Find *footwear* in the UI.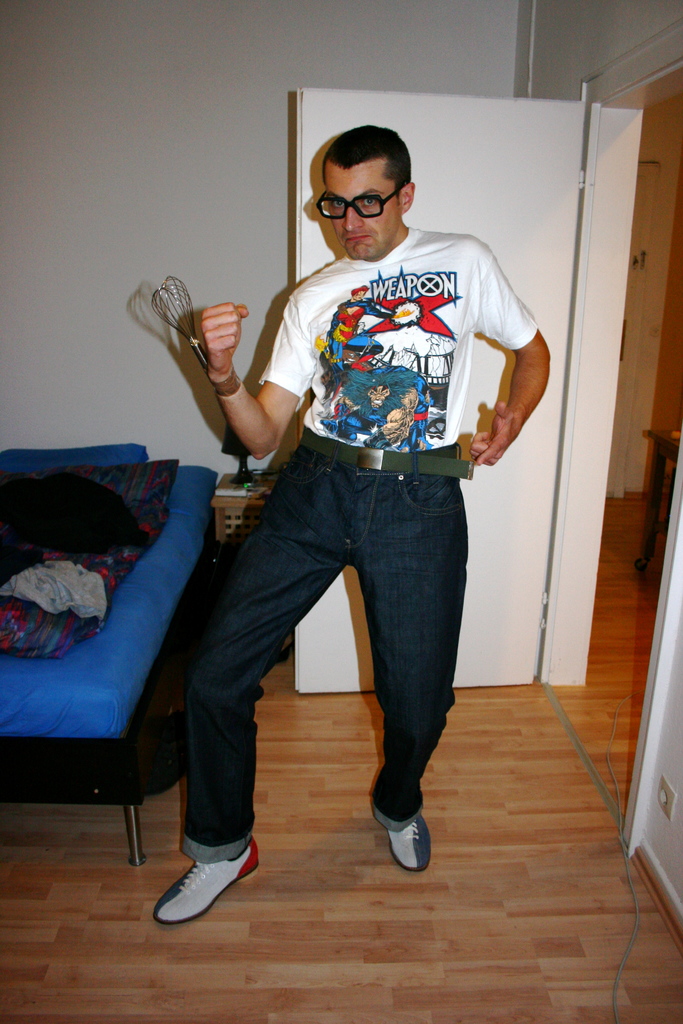
UI element at rect(386, 816, 434, 875).
